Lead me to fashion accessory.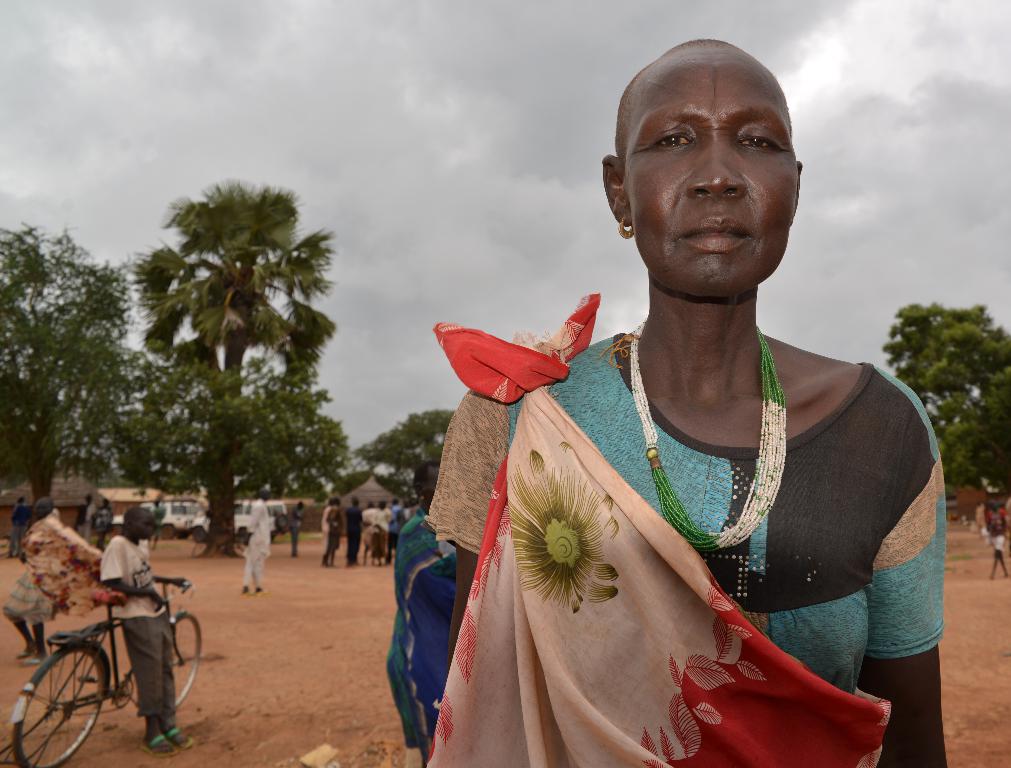
Lead to <region>167, 724, 195, 751</region>.
